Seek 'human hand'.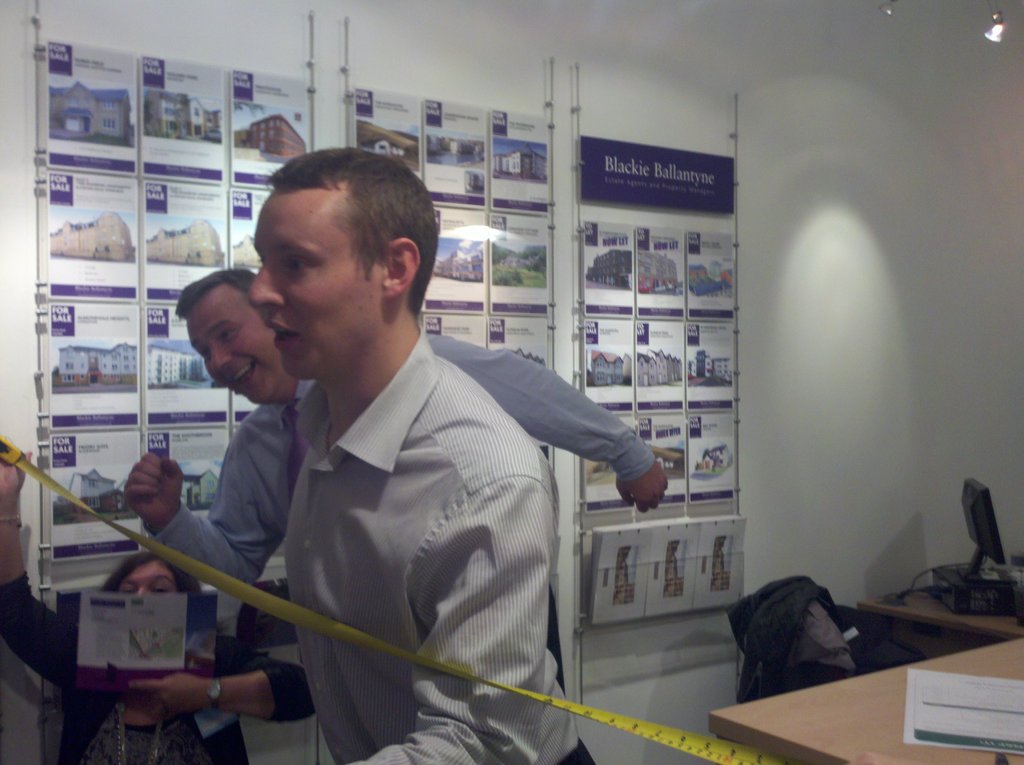
locate(120, 451, 187, 531).
